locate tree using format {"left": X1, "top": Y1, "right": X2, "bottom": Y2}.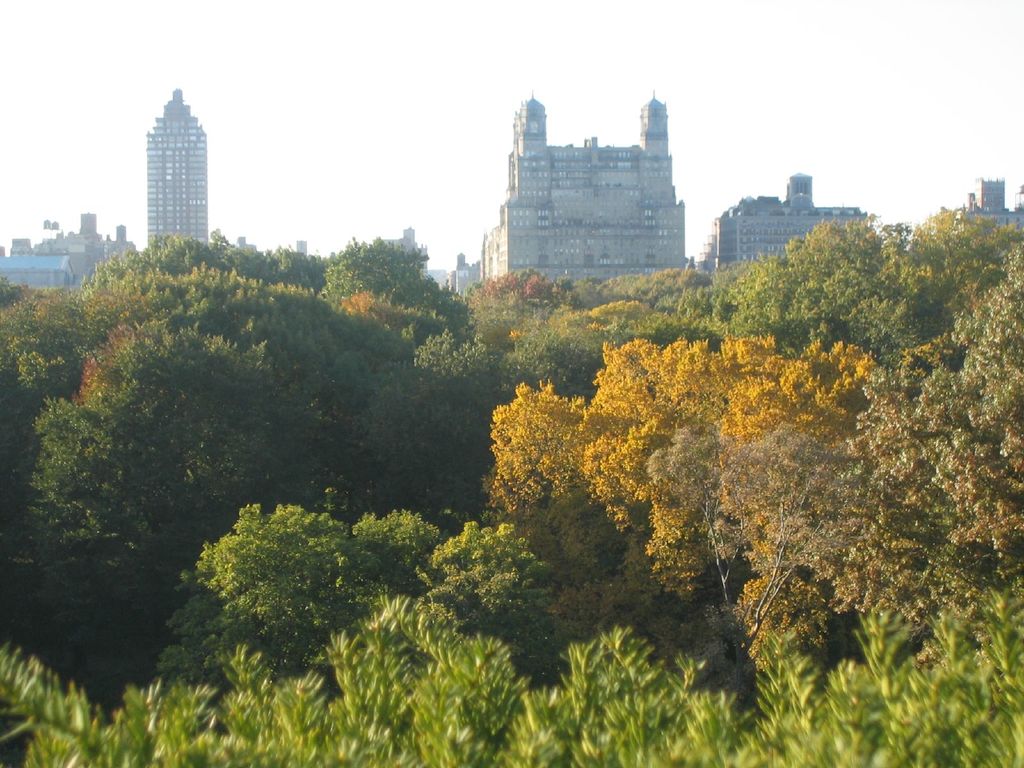
{"left": 91, "top": 262, "right": 381, "bottom": 451}.
